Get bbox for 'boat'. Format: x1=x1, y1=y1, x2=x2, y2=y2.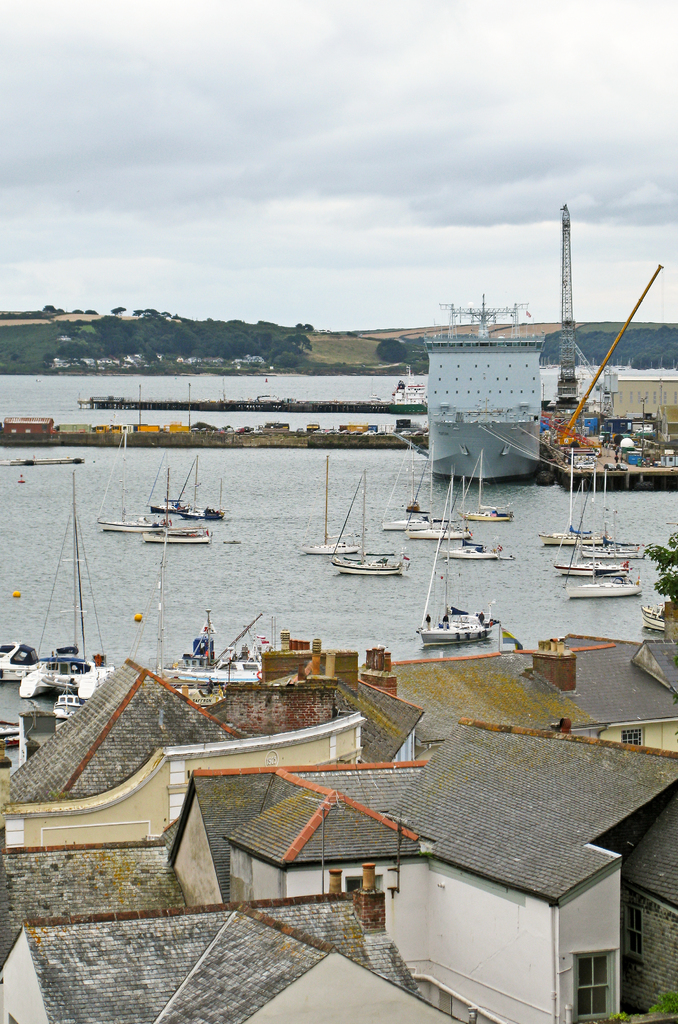
x1=20, y1=475, x2=118, y2=709.
